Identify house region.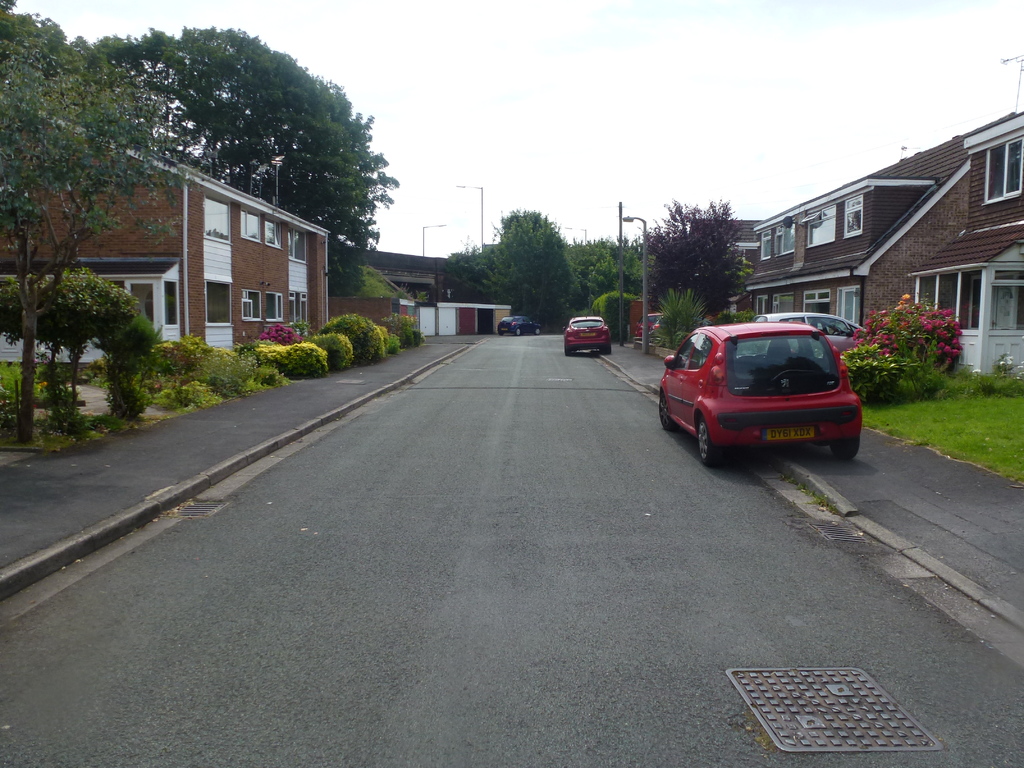
Region: region(740, 104, 1023, 388).
